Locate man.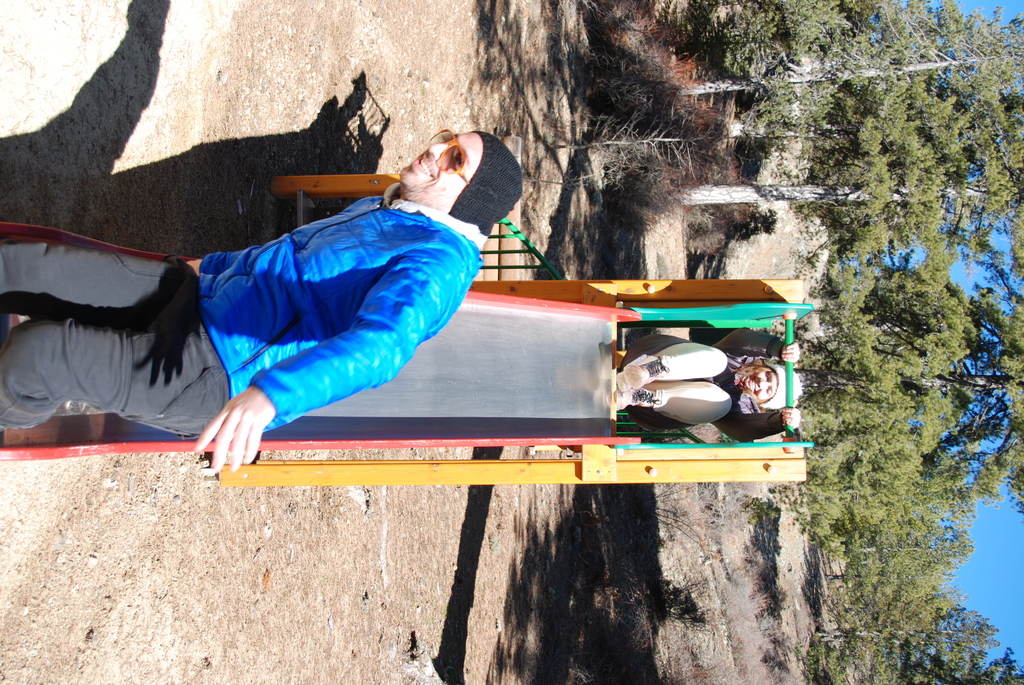
Bounding box: box(33, 144, 531, 464).
